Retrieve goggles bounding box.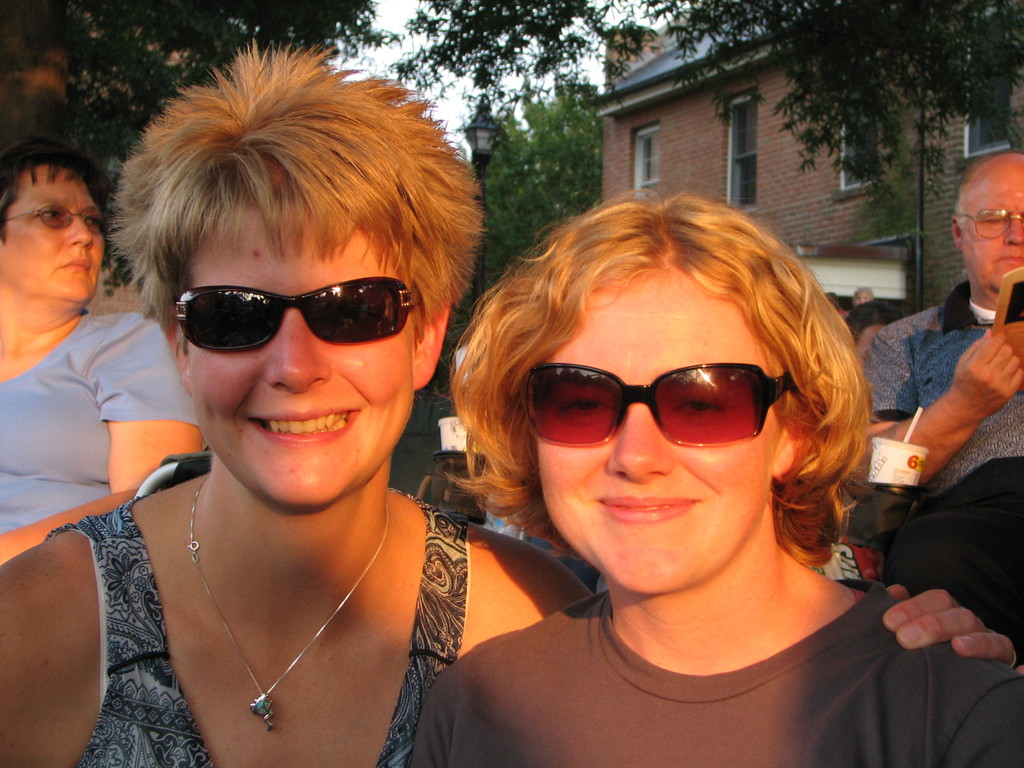
Bounding box: detection(172, 284, 424, 351).
